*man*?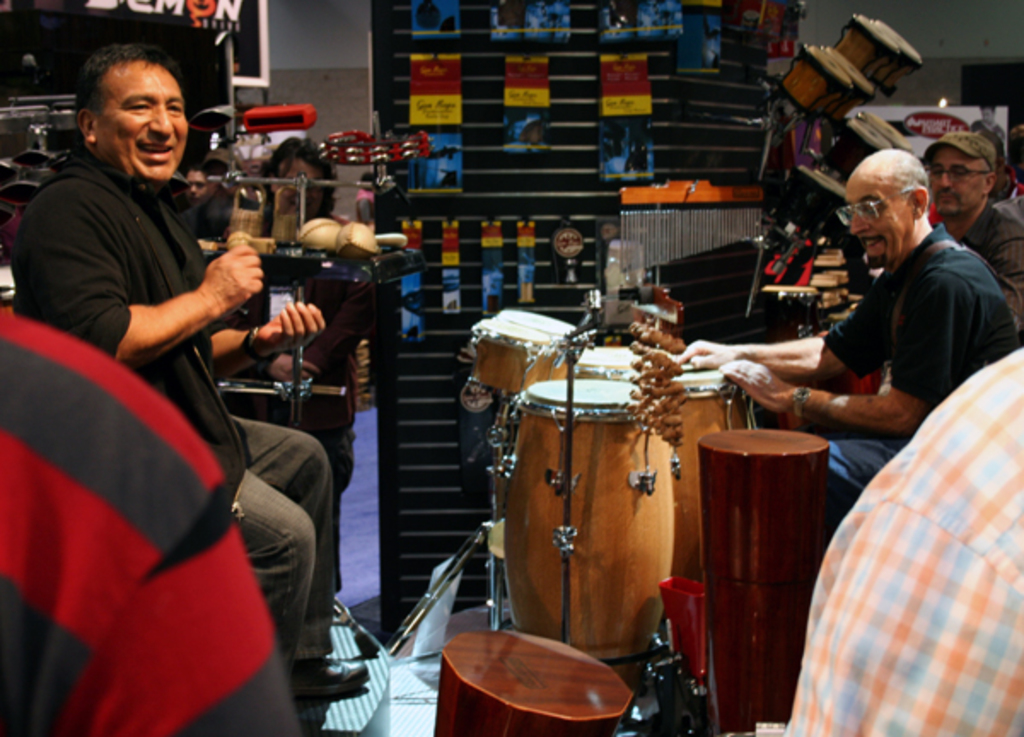
19 39 367 693
